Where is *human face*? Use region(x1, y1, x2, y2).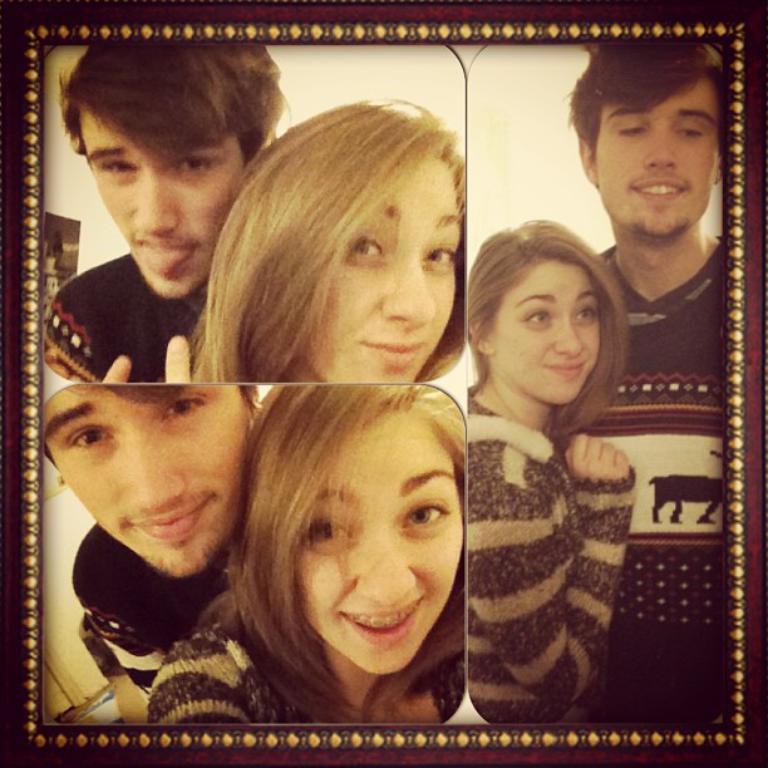
region(599, 75, 719, 231).
